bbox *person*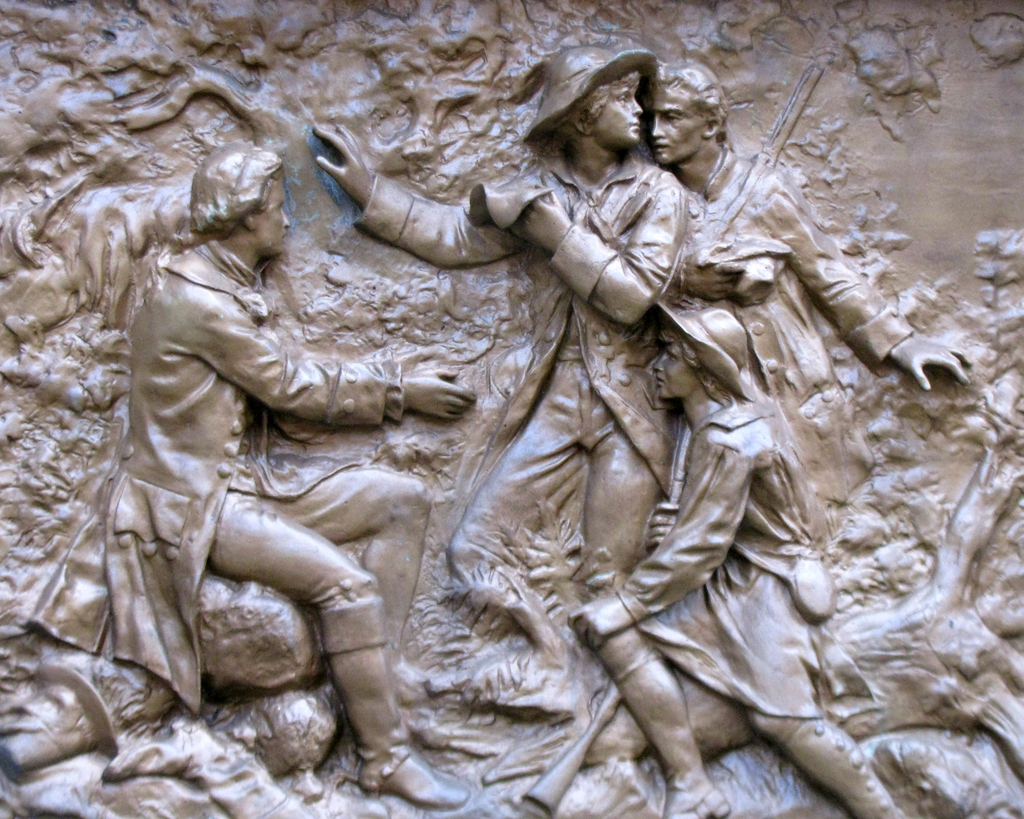
(33,142,476,807)
